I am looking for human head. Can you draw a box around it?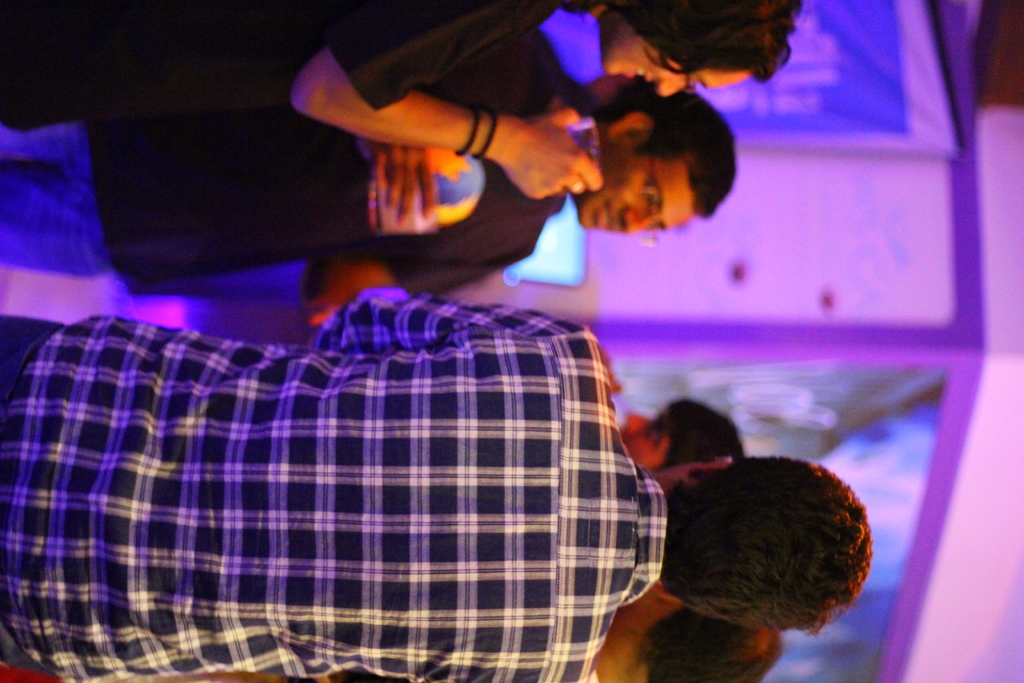
Sure, the bounding box is bbox=[618, 397, 749, 474].
